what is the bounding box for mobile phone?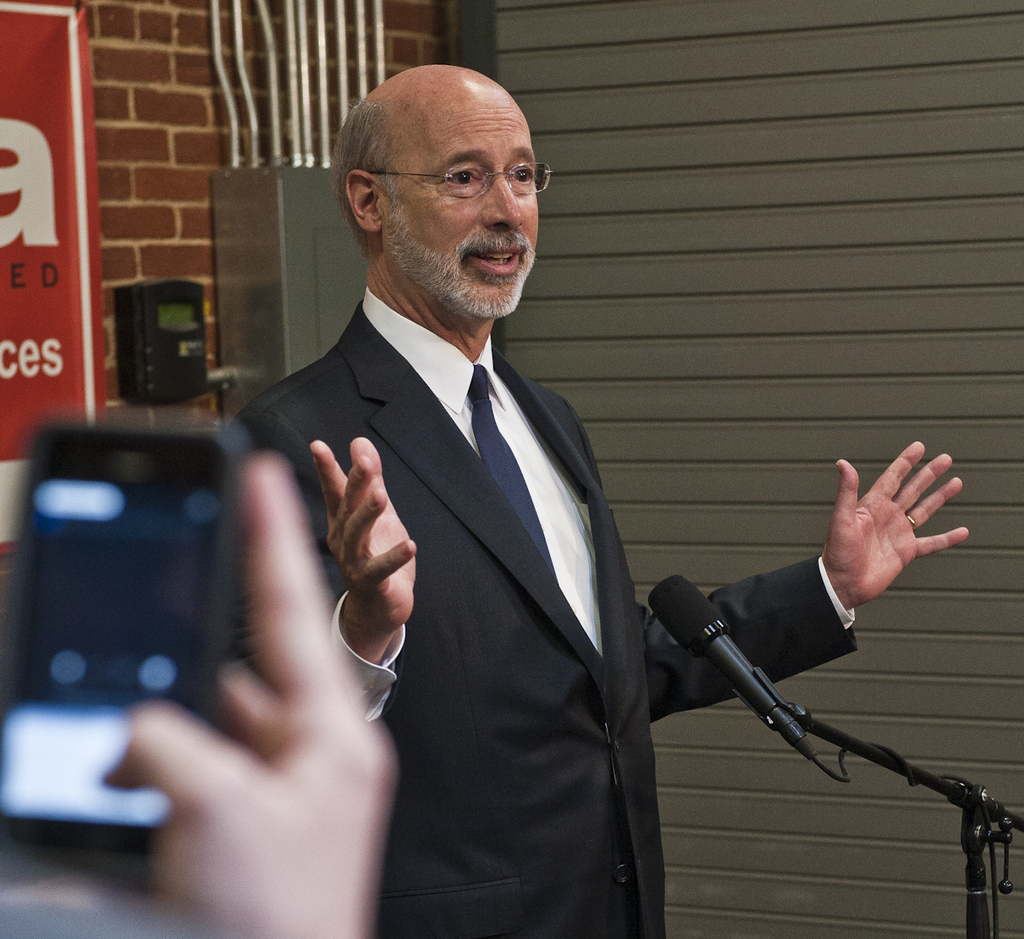
<box>20,414,309,835</box>.
